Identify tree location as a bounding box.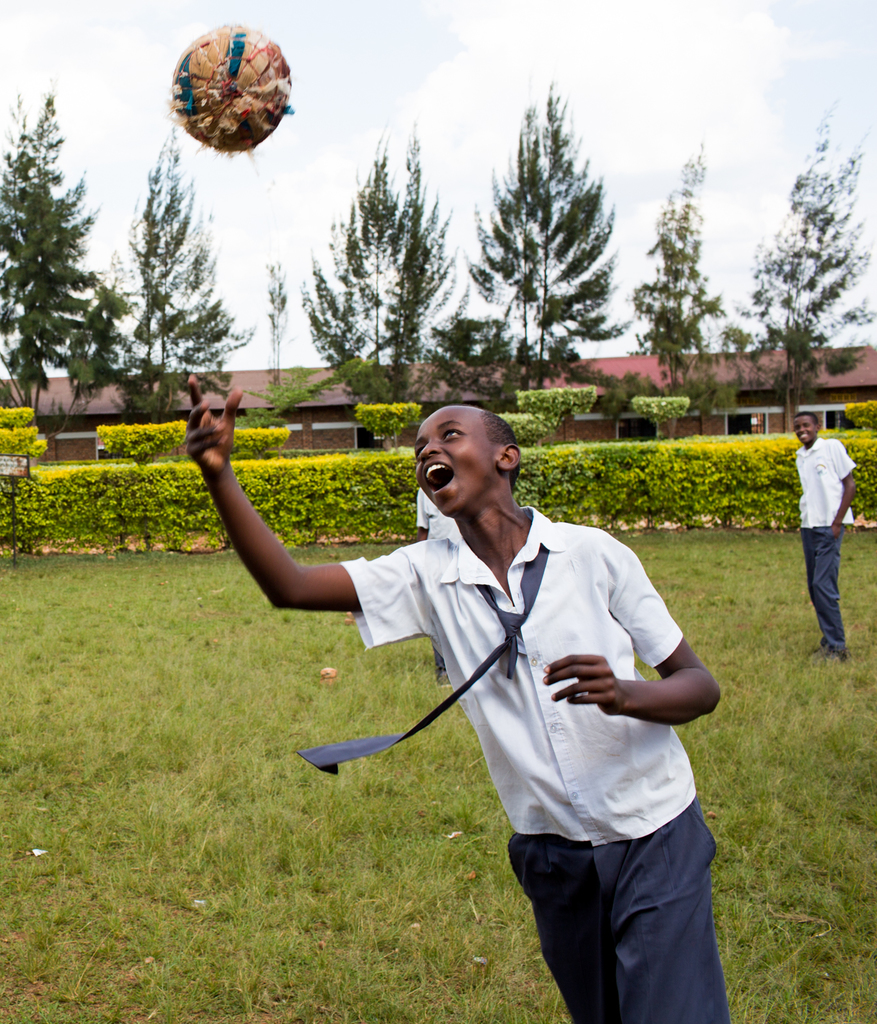
pyautogui.locateOnScreen(298, 122, 469, 425).
